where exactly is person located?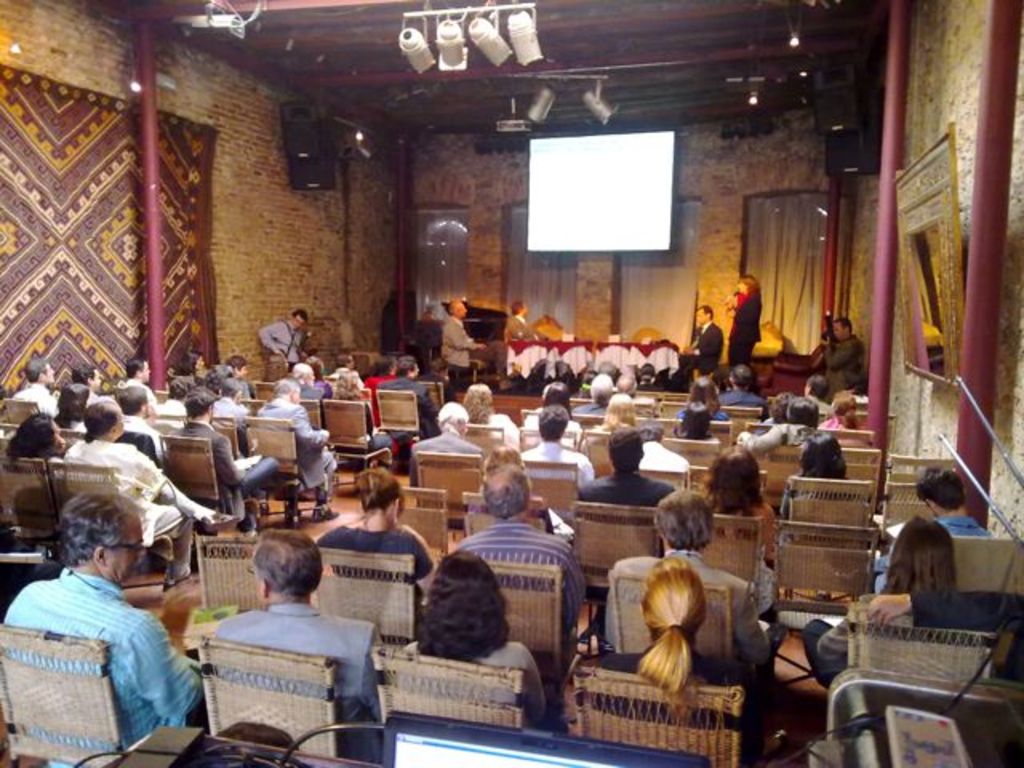
Its bounding box is (806, 320, 870, 395).
